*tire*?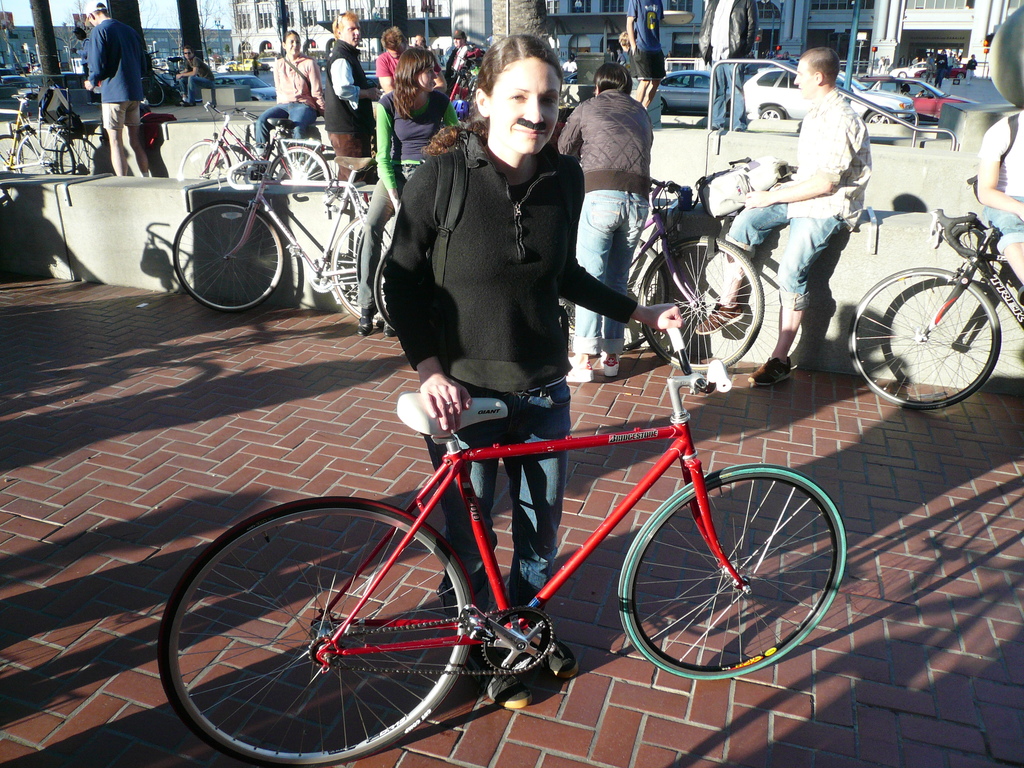
(x1=143, y1=76, x2=164, y2=106)
